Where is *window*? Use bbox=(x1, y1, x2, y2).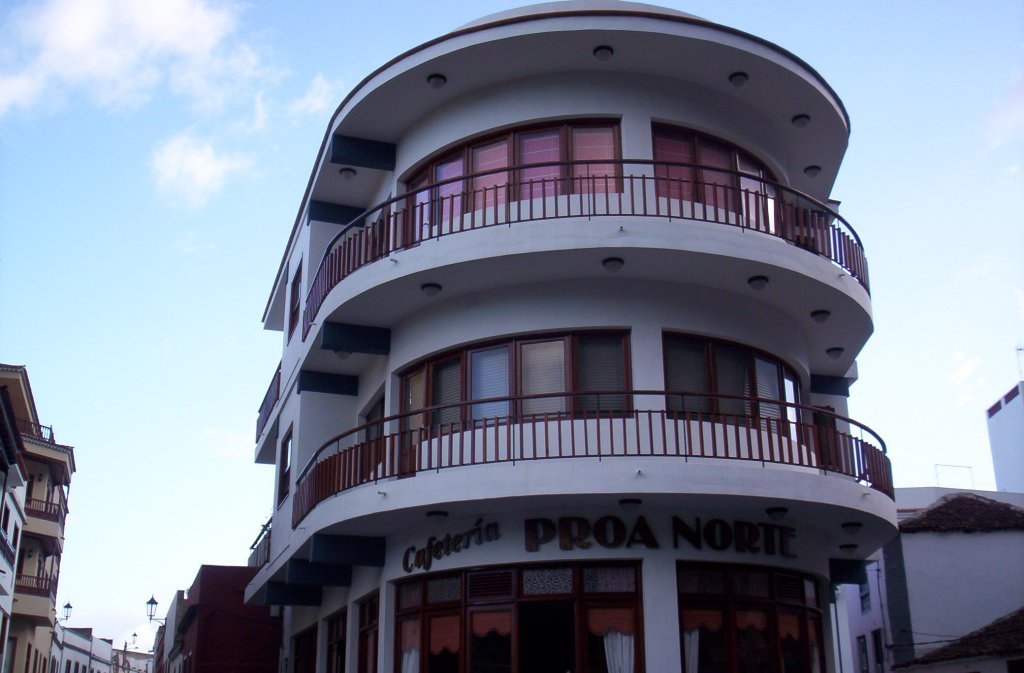
bbox=(13, 520, 19, 546).
